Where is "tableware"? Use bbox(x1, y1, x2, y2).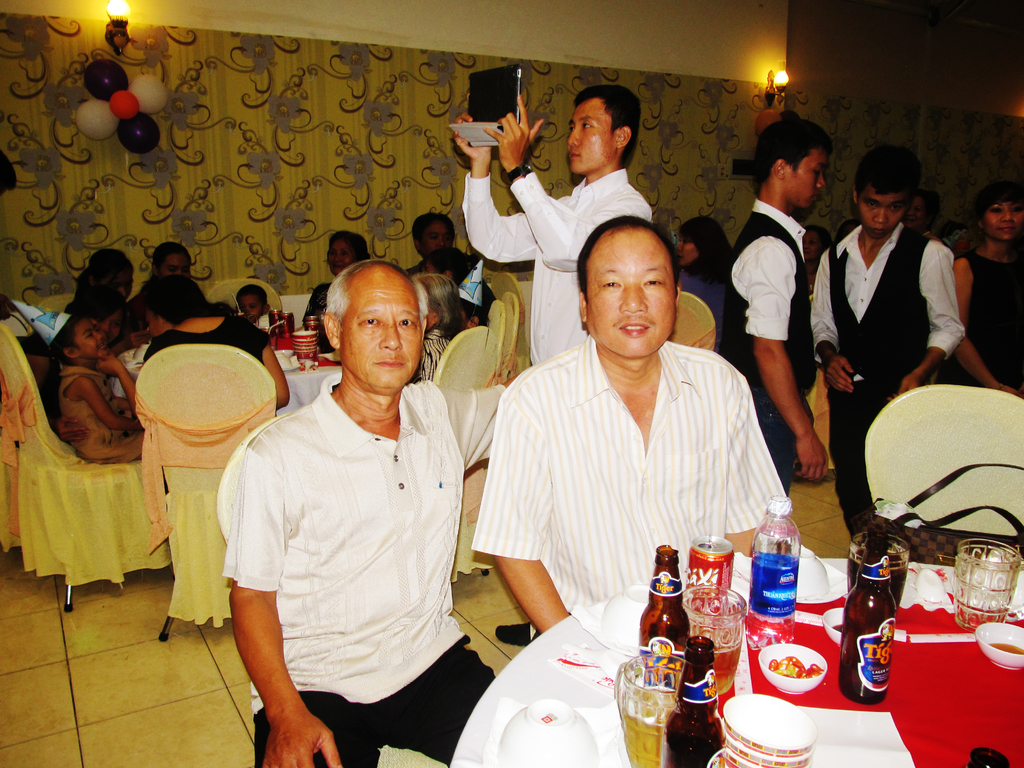
bbox(499, 699, 600, 767).
